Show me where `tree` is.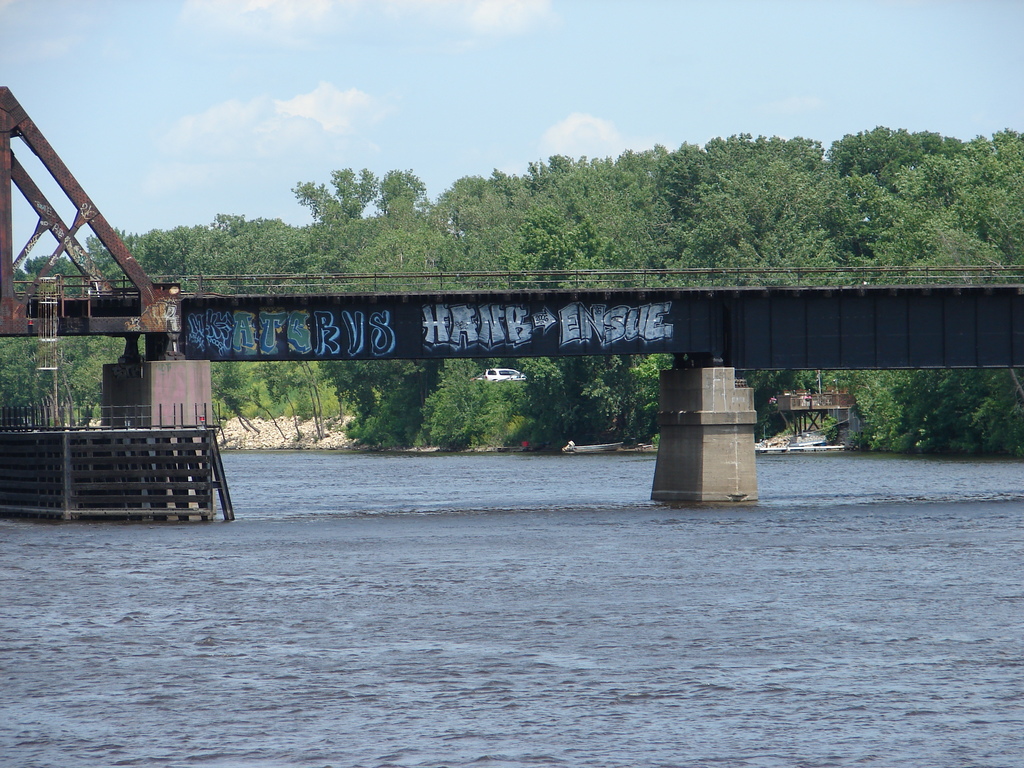
`tree` is at [x1=497, y1=202, x2=625, y2=275].
